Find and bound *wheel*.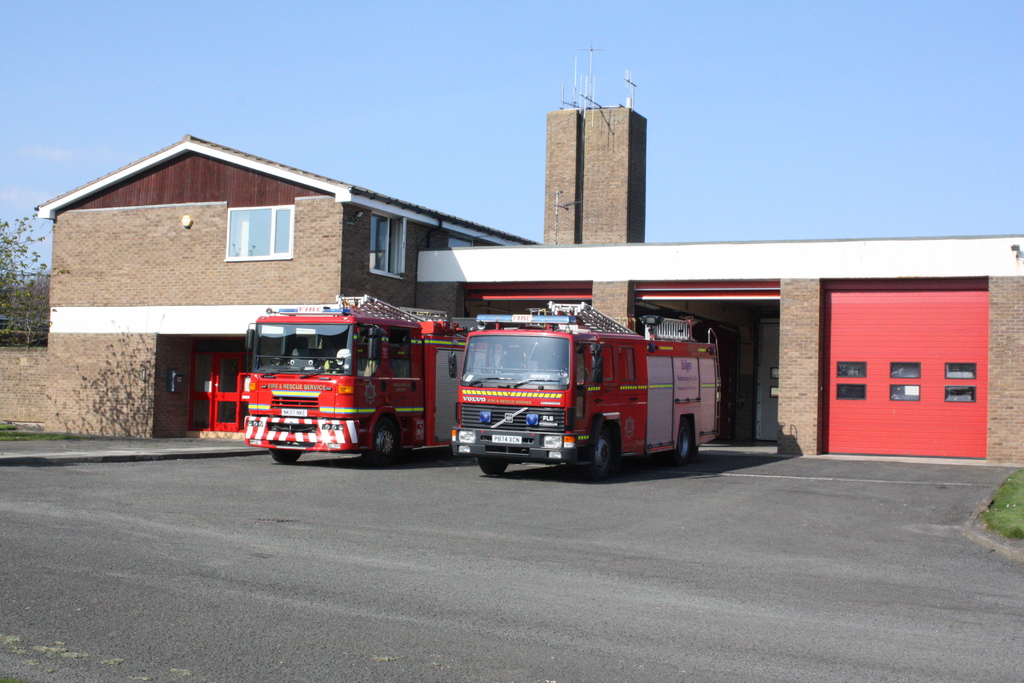
Bound: rect(362, 416, 397, 468).
